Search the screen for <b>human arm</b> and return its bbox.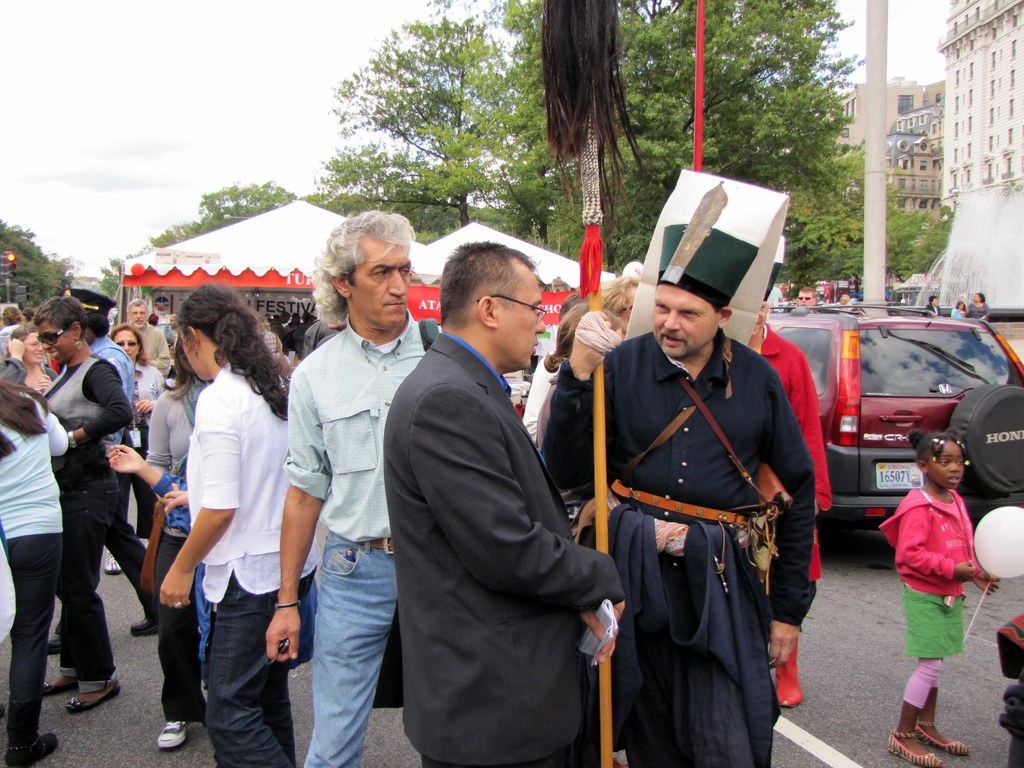
Found: (x1=542, y1=309, x2=619, y2=489).
